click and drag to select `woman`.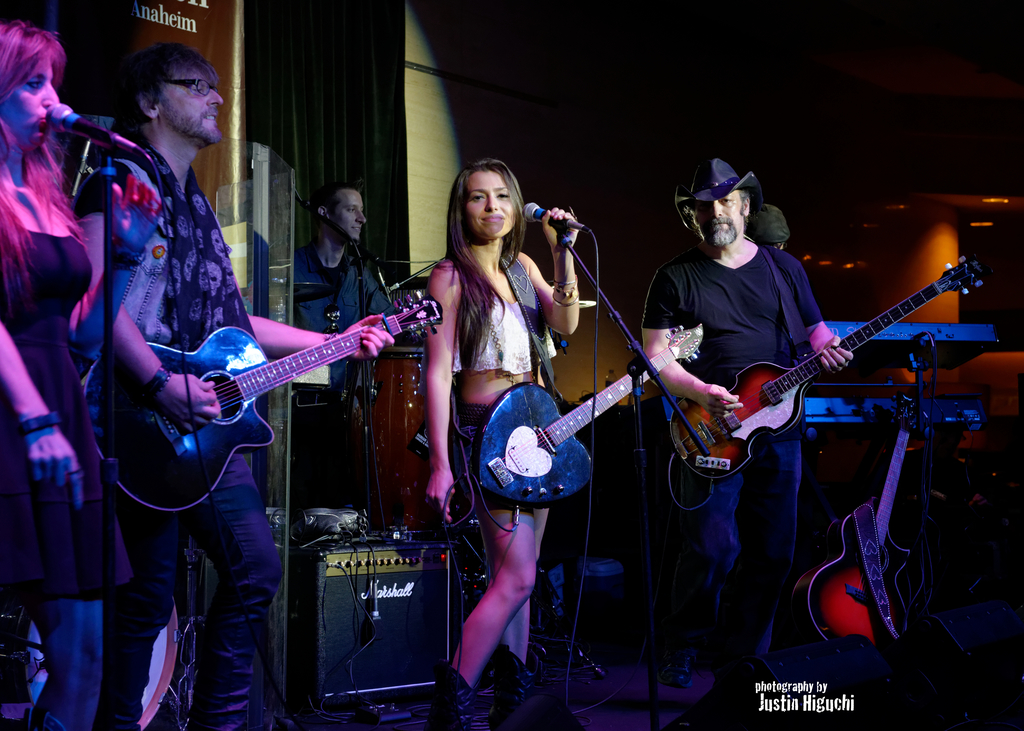
Selection: BBox(0, 19, 131, 730).
